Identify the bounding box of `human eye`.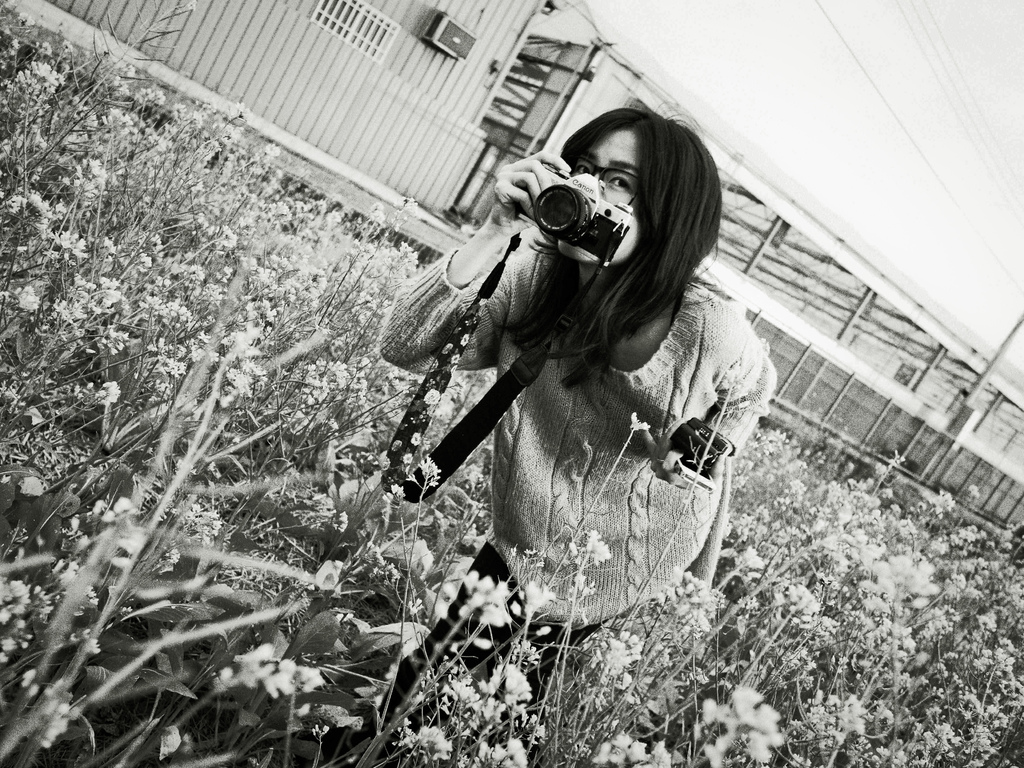
<bbox>605, 172, 634, 193</bbox>.
